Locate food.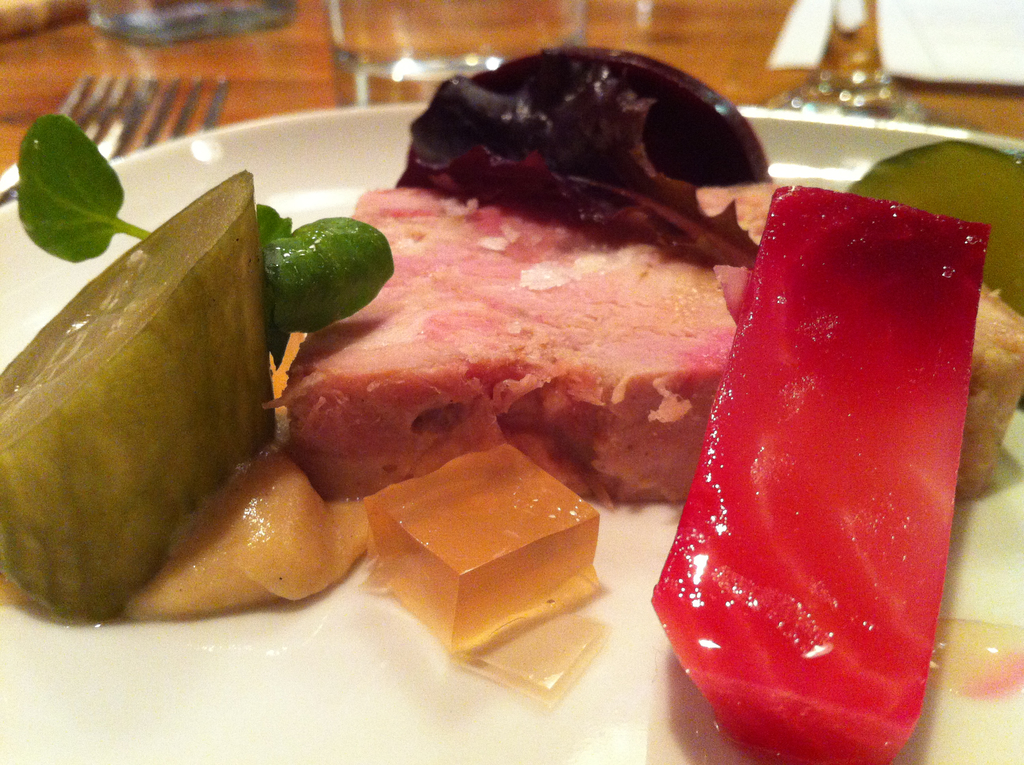
Bounding box: x1=652, y1=183, x2=985, y2=764.
